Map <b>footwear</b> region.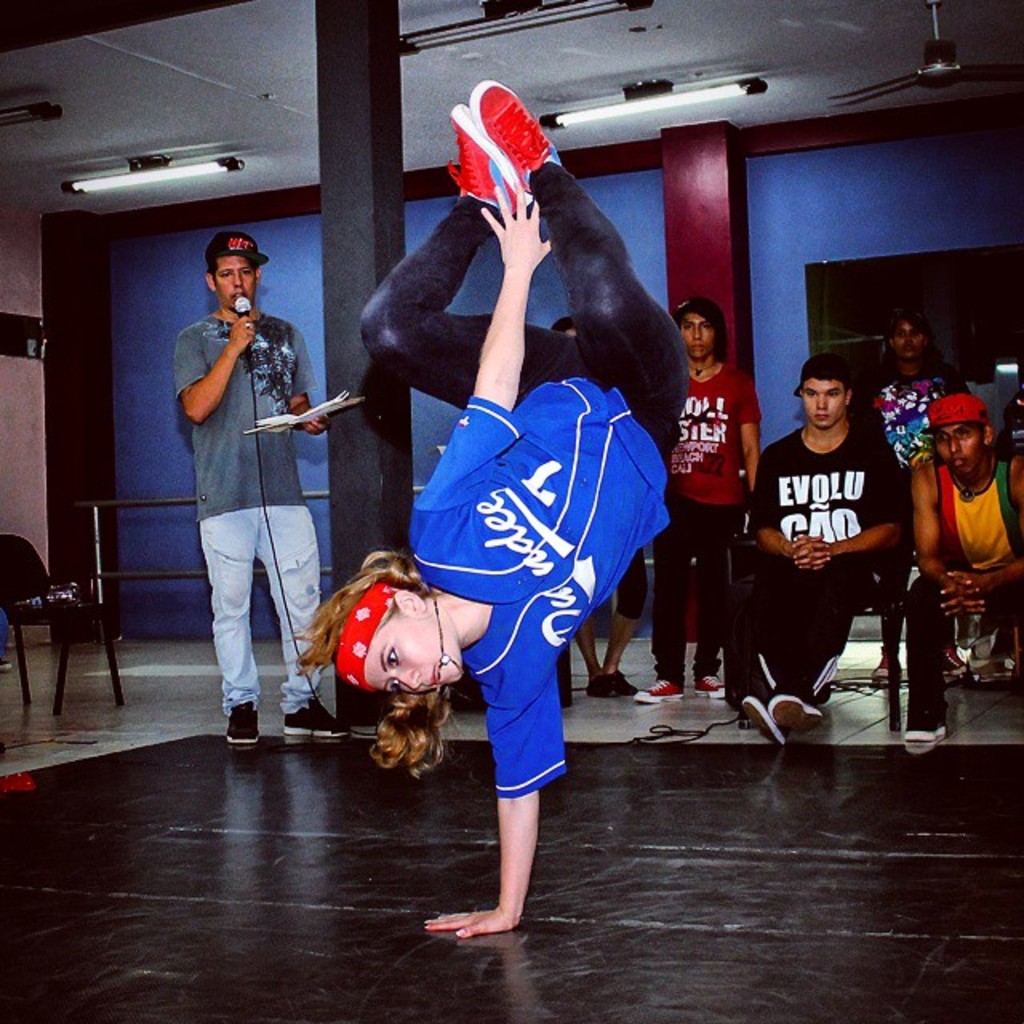
Mapped to x1=638, y1=675, x2=682, y2=699.
